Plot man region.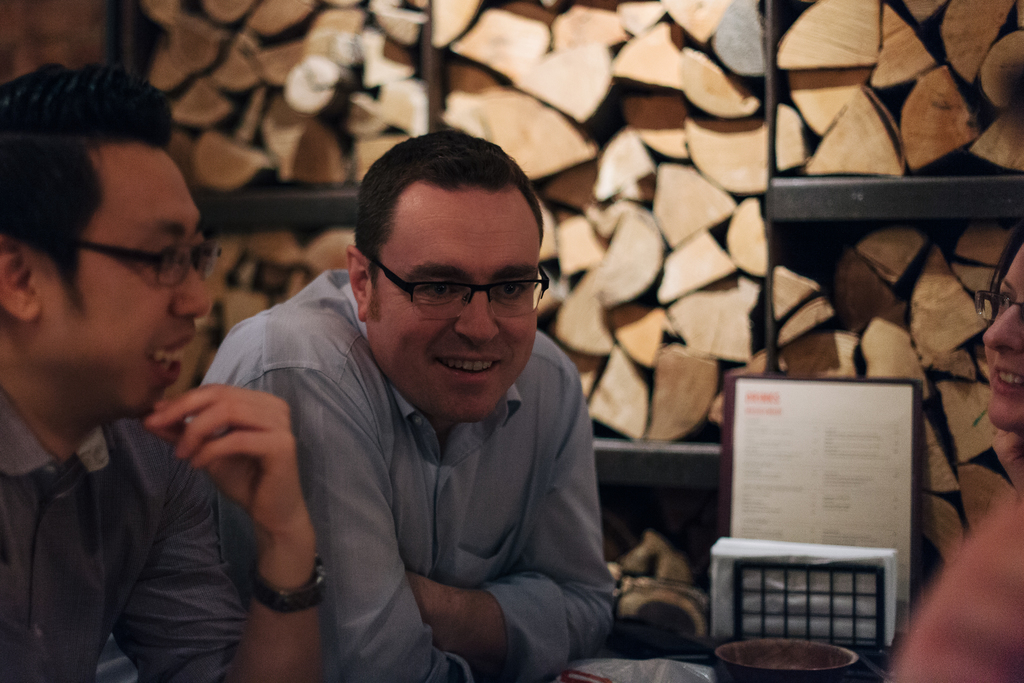
Plotted at <region>0, 56, 324, 682</region>.
